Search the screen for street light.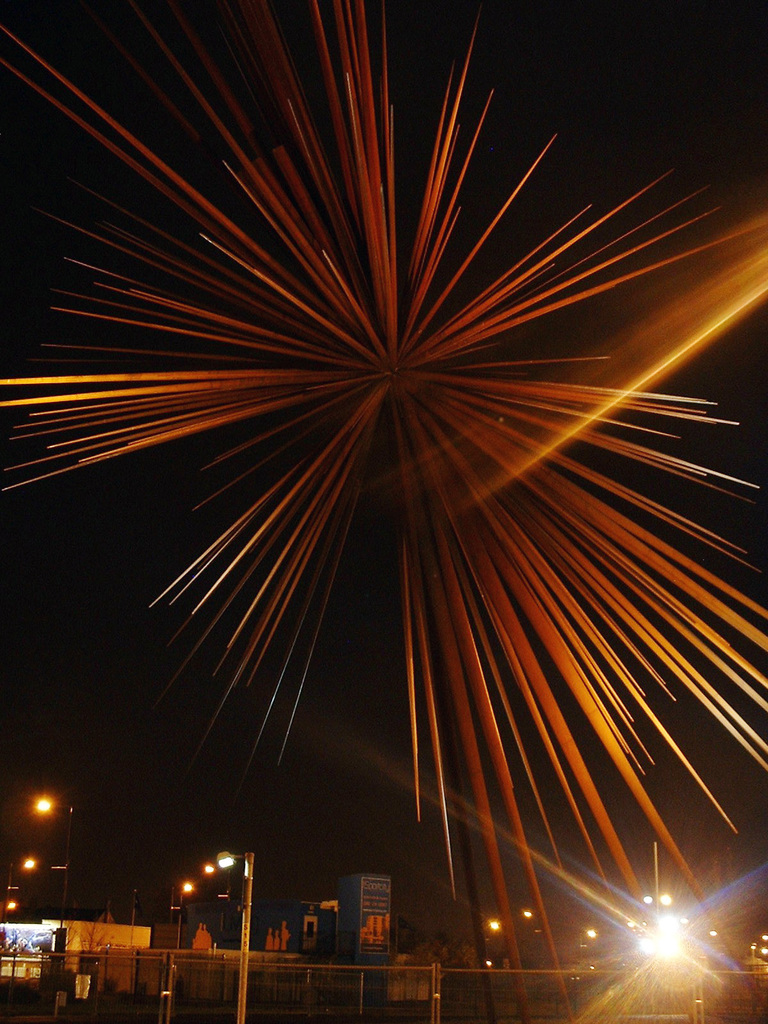
Found at detection(27, 787, 79, 937).
